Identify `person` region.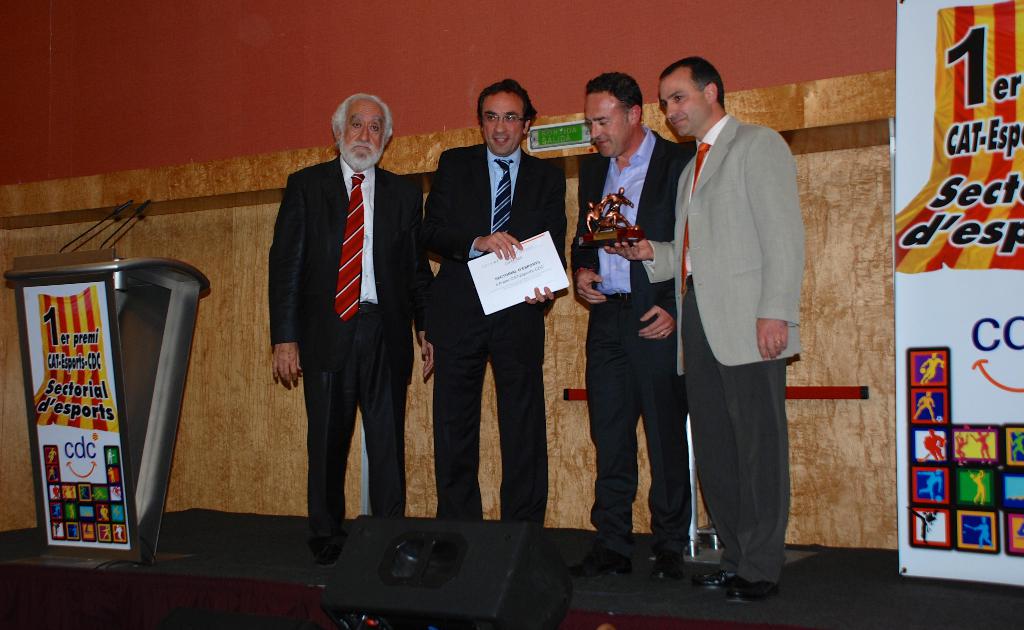
Region: {"x1": 966, "y1": 510, "x2": 998, "y2": 544}.
